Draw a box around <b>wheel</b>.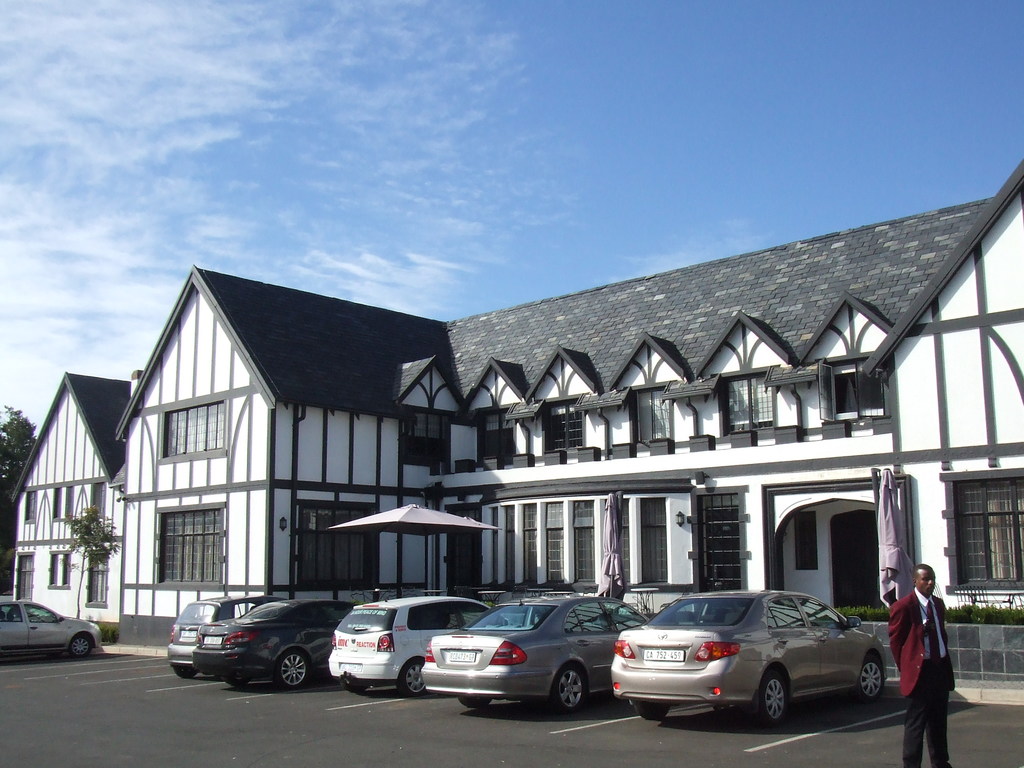
crop(763, 678, 785, 723).
